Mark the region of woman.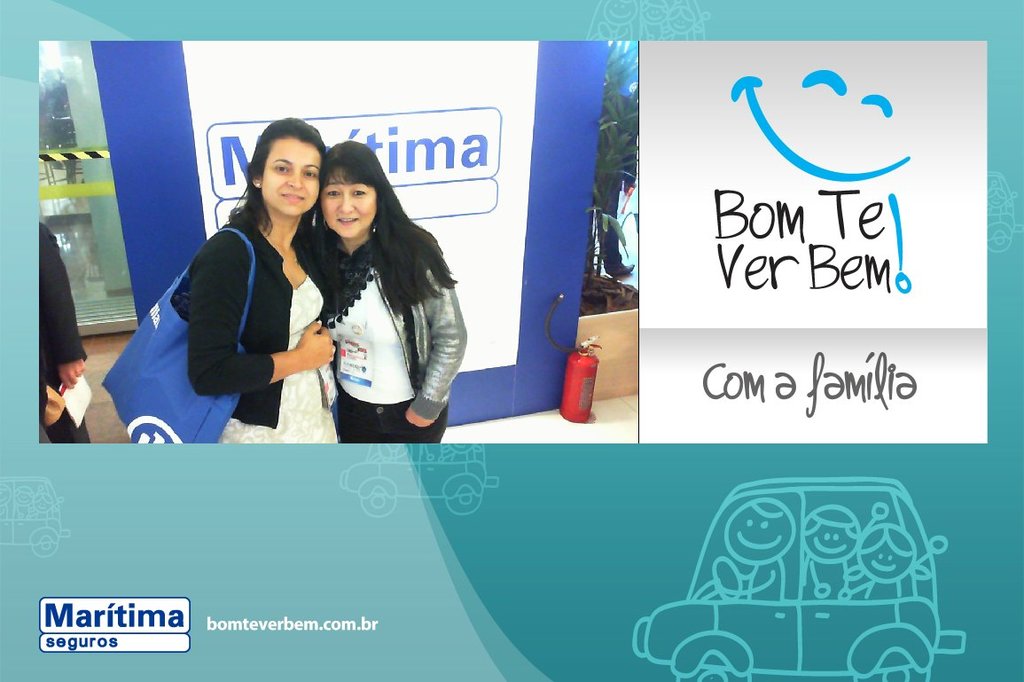
Region: x1=126 y1=129 x2=332 y2=456.
